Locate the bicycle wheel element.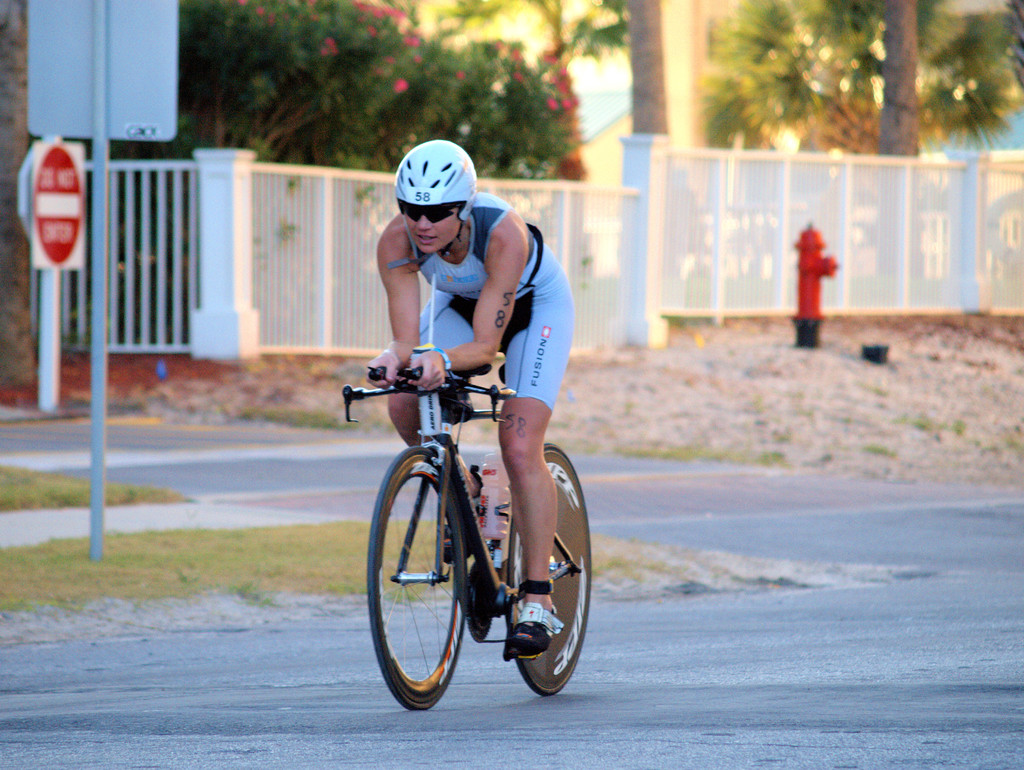
Element bbox: 372:443:484:715.
